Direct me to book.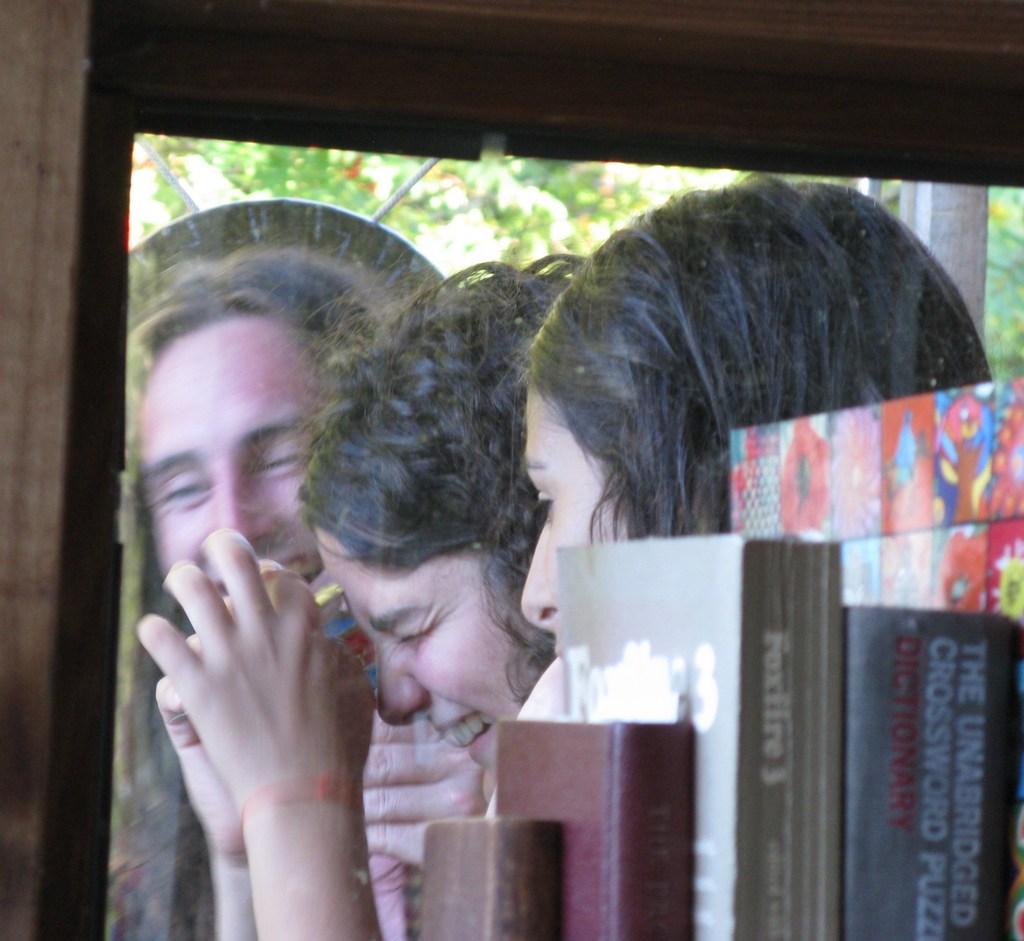
Direction: bbox(724, 380, 1023, 634).
